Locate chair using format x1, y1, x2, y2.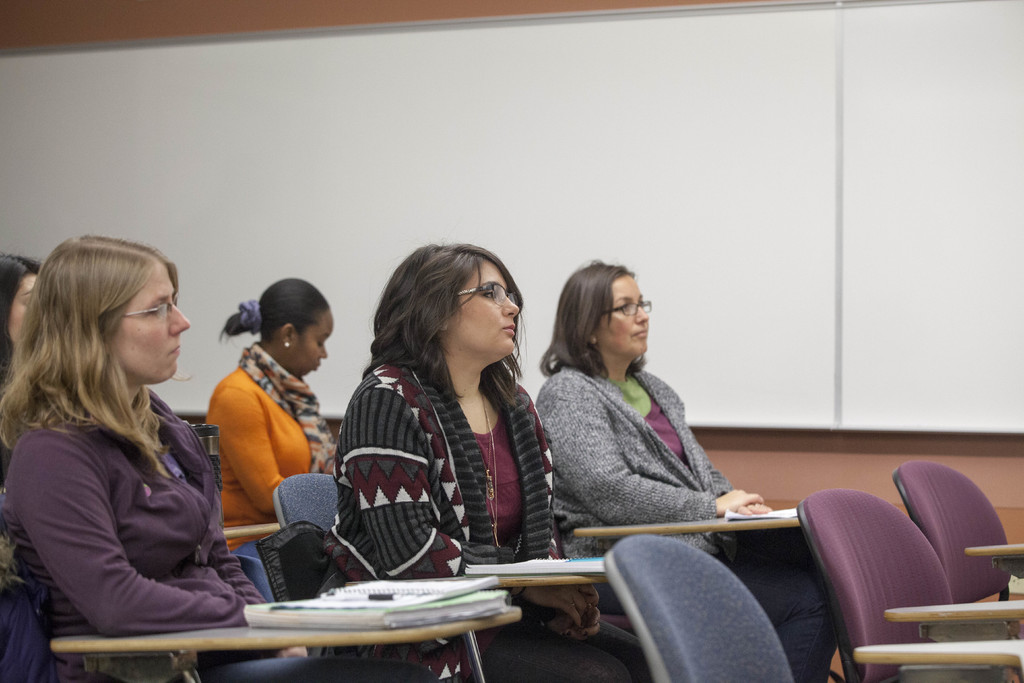
892, 462, 1023, 677.
